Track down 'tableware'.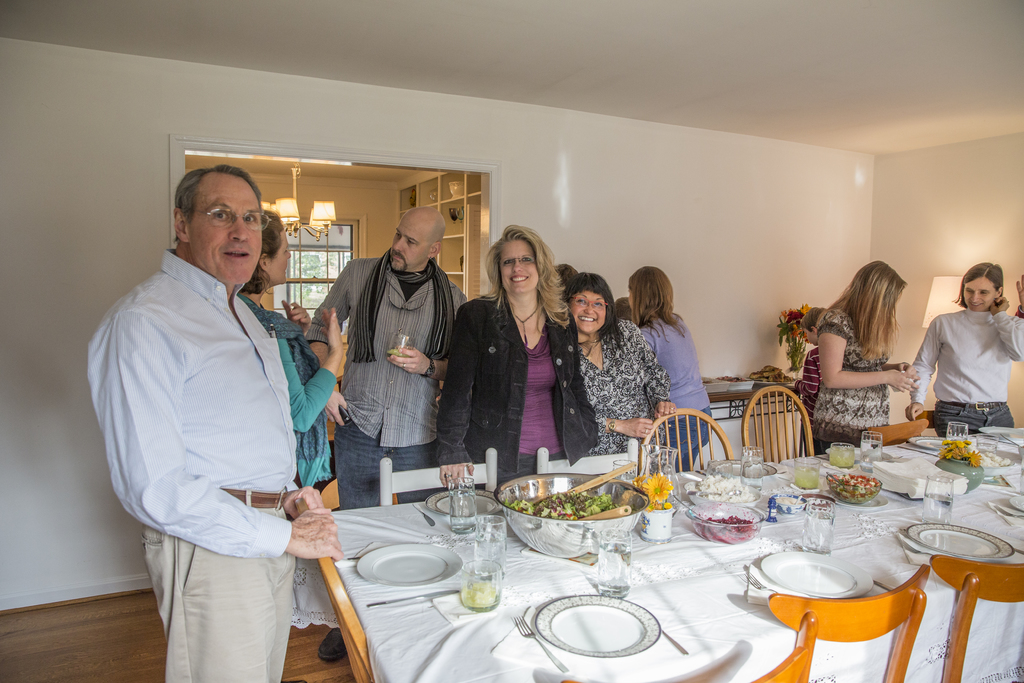
Tracked to locate(611, 455, 633, 481).
